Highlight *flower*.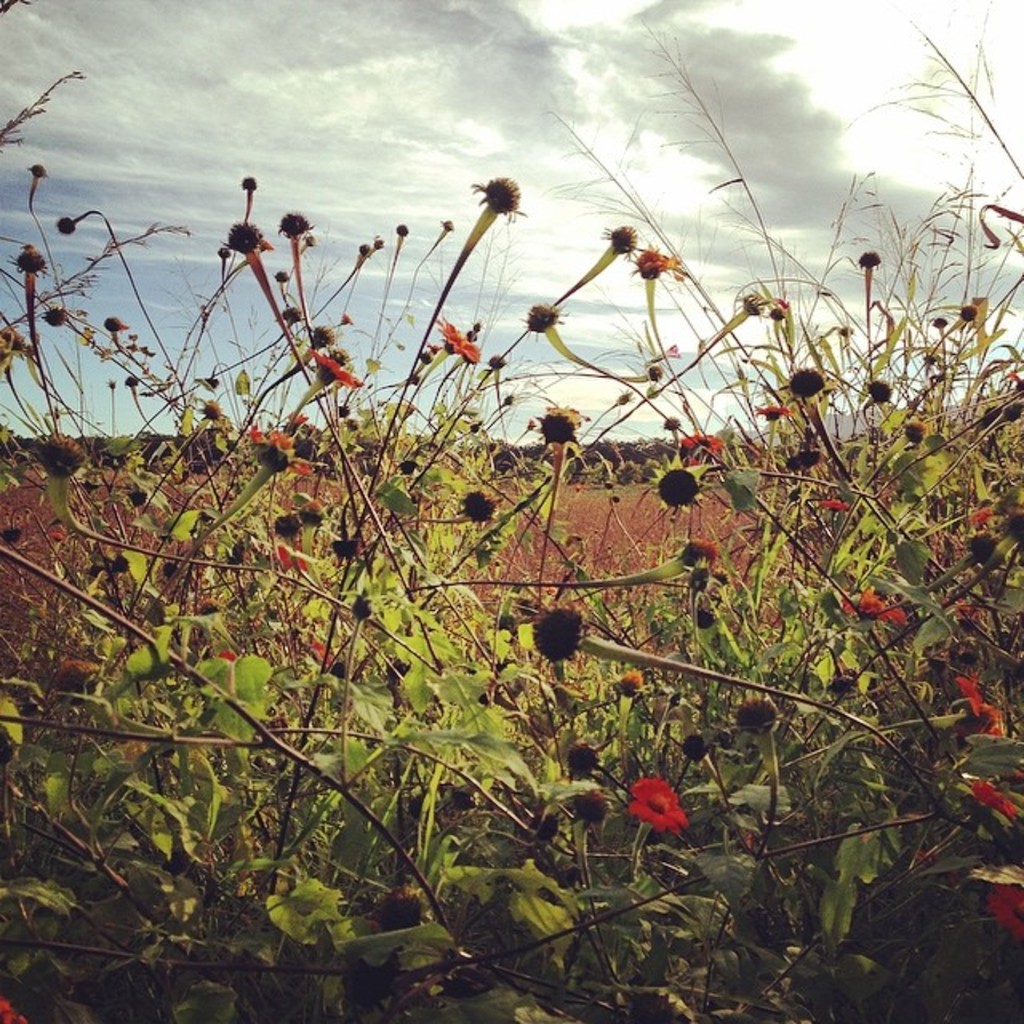
Highlighted region: <bbox>643, 450, 717, 509</bbox>.
